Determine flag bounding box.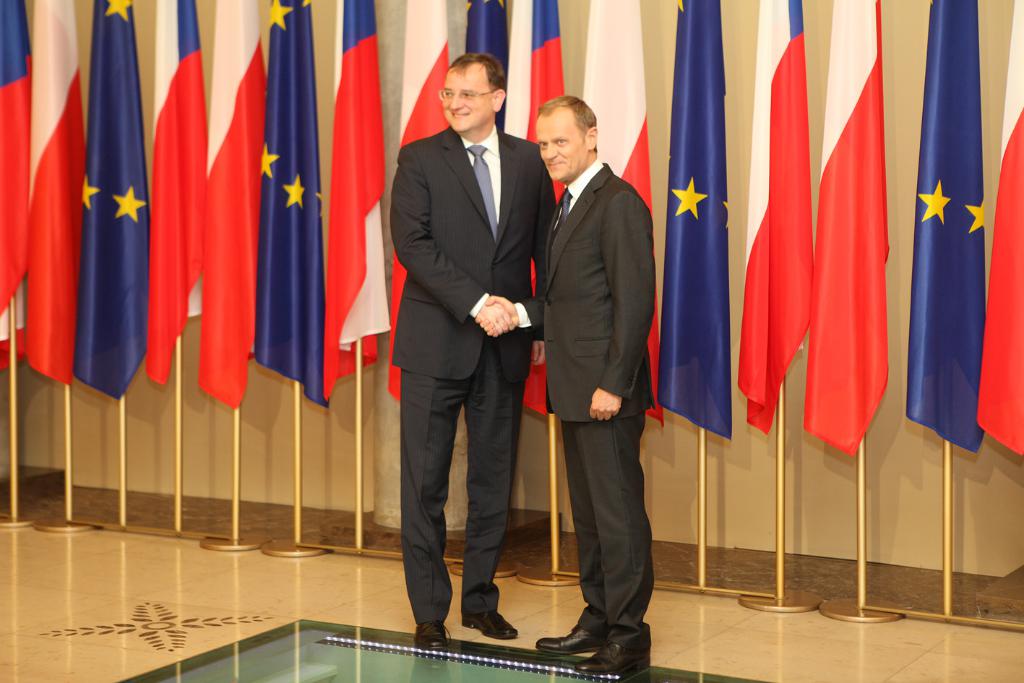
Determined: BBox(505, 0, 566, 431).
